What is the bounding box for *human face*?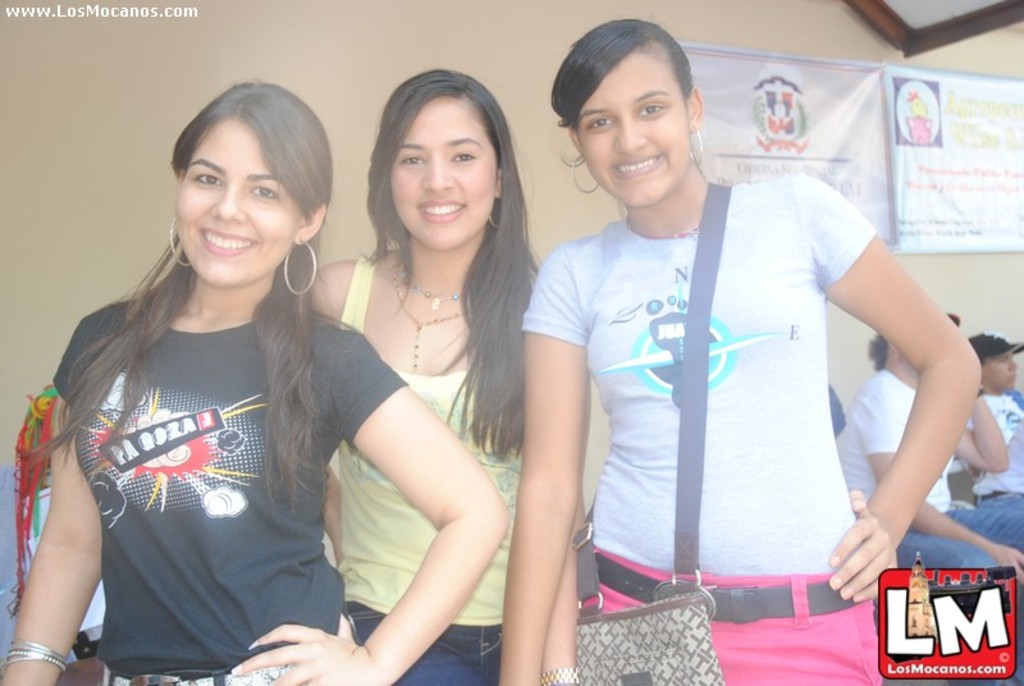
389,88,502,250.
